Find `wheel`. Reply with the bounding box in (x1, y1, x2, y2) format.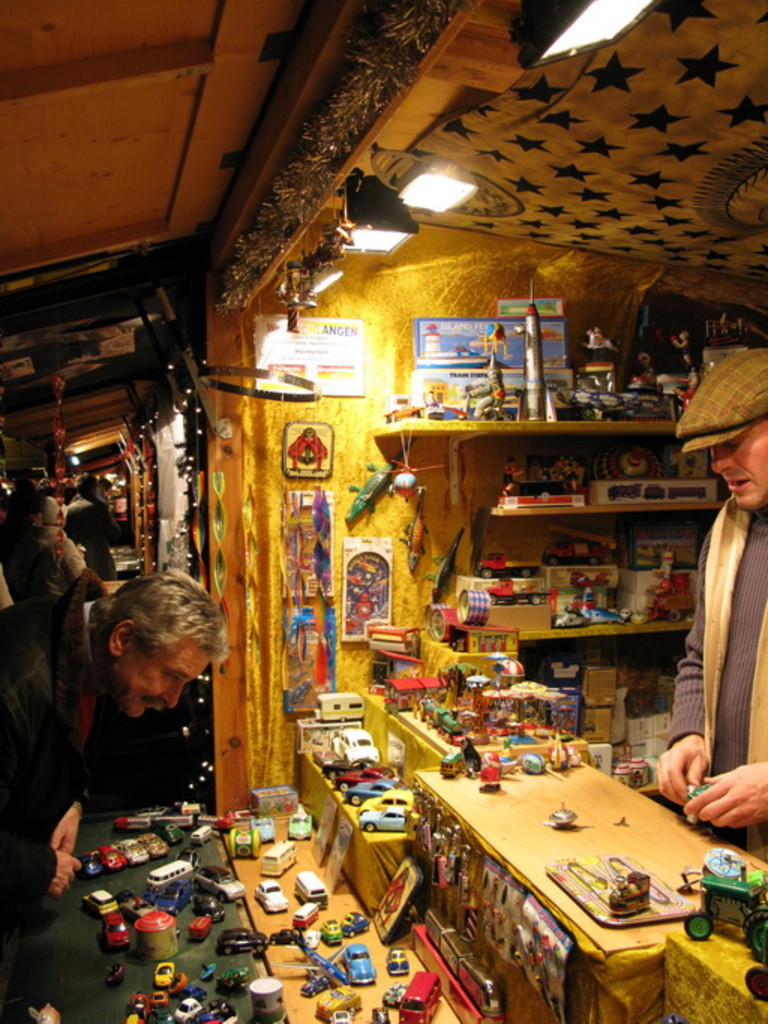
(340, 784, 345, 795).
